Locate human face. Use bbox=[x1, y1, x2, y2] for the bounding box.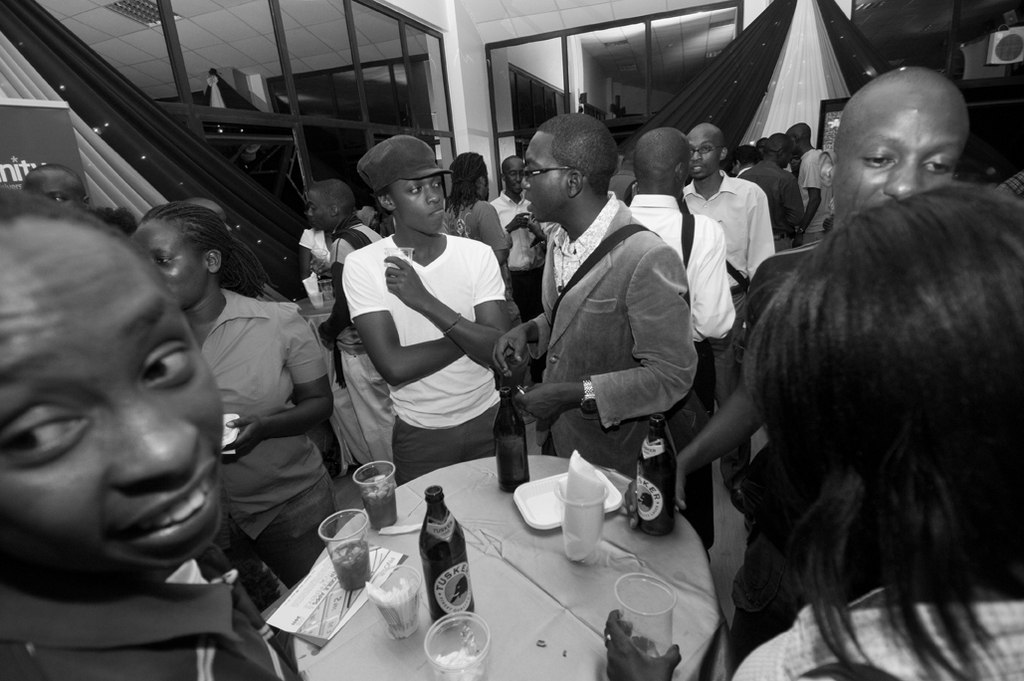
bbox=[520, 129, 568, 218].
